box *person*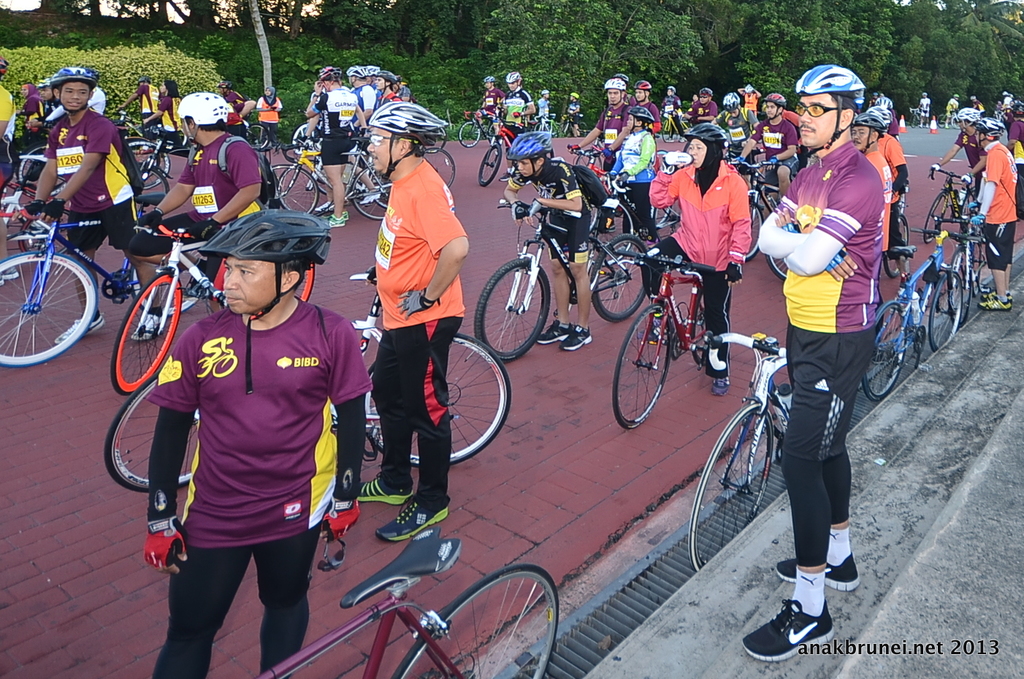
bbox=(217, 81, 258, 117)
